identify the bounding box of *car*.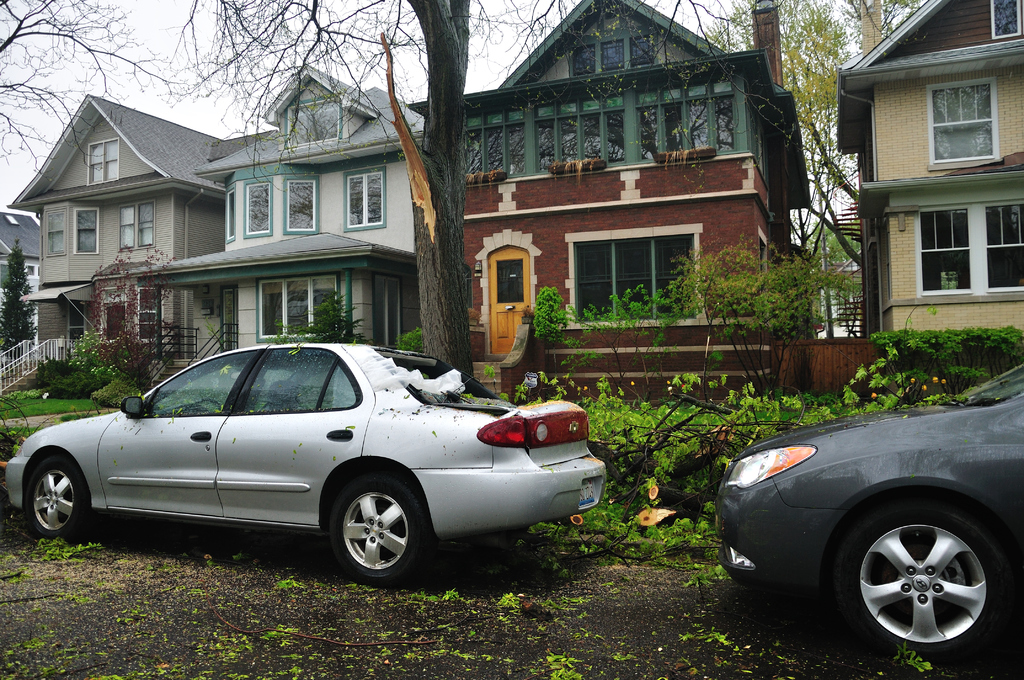
x1=13 y1=344 x2=629 y2=579.
